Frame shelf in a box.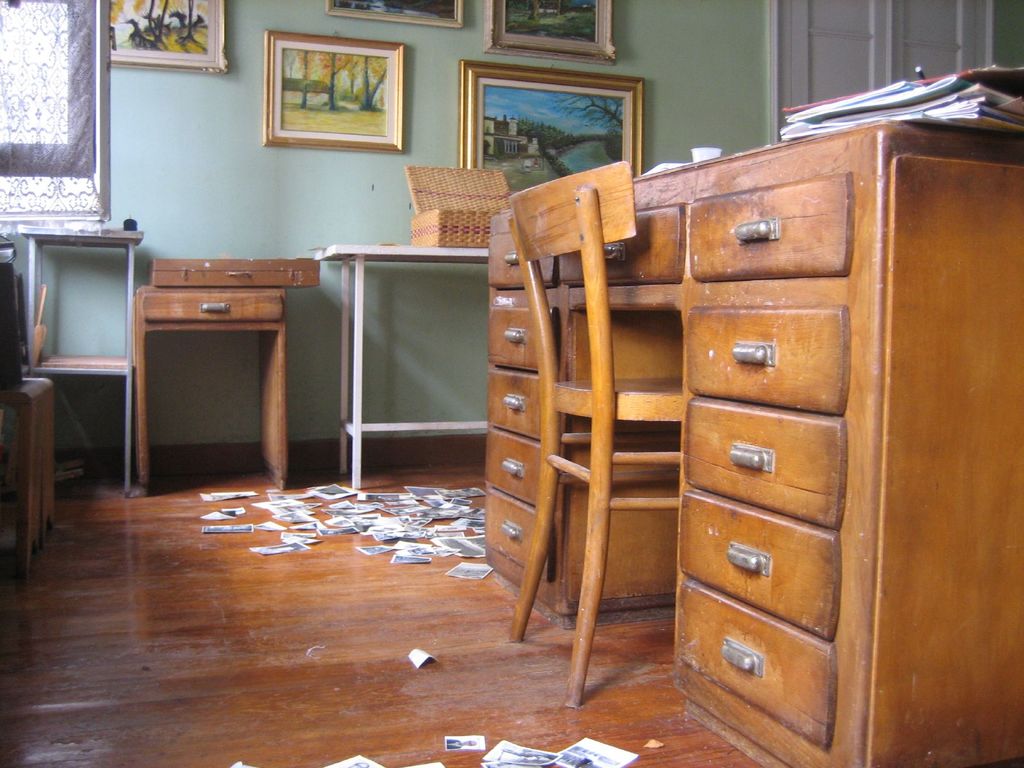
select_region(674, 490, 849, 641).
